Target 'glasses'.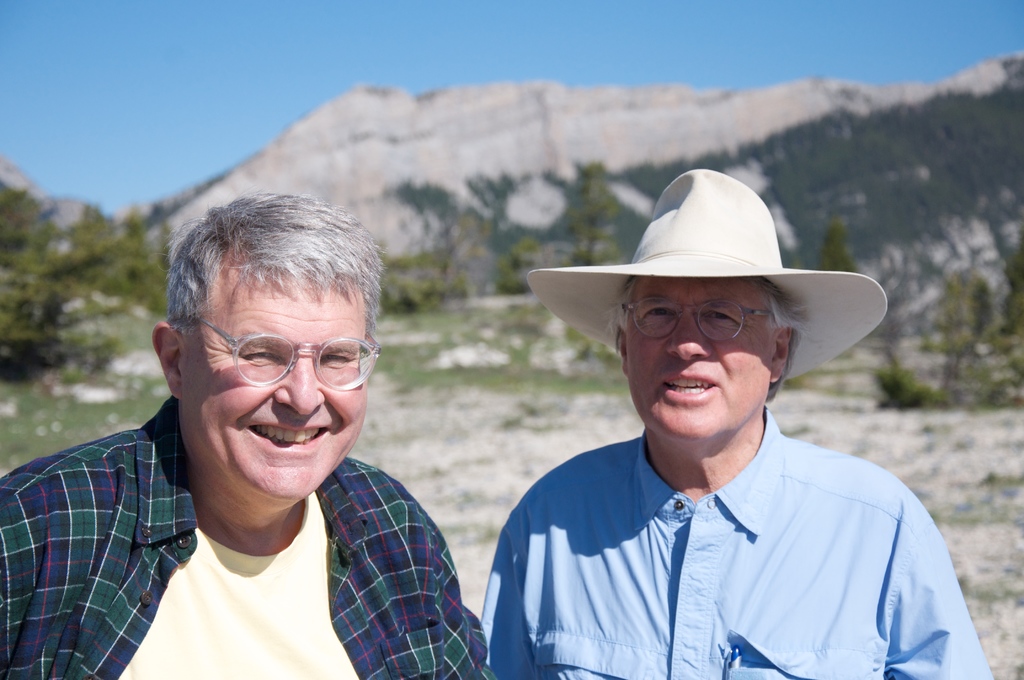
Target region: [623,300,769,346].
